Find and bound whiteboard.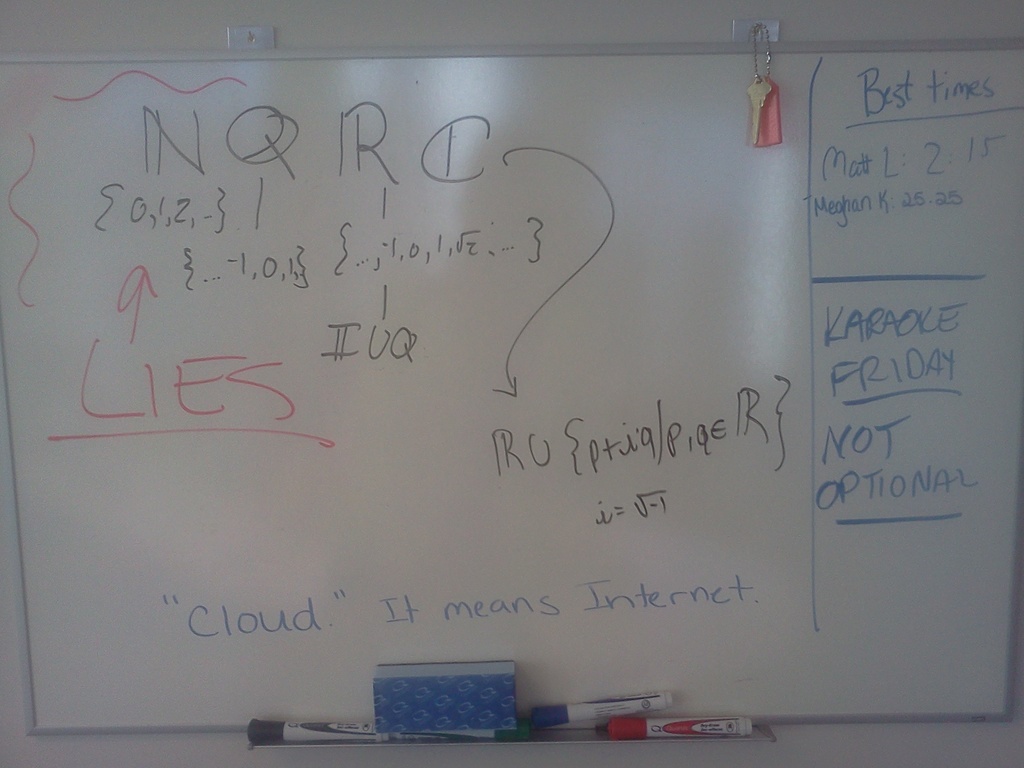
Bound: (0, 29, 1023, 739).
